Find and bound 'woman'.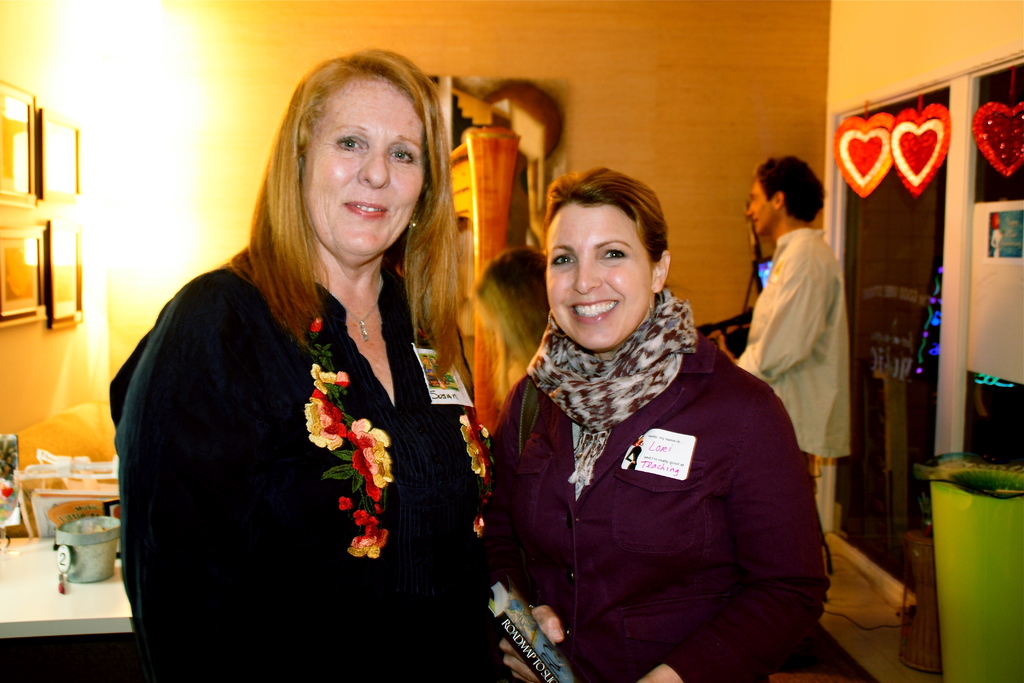
Bound: bbox=(470, 247, 550, 412).
